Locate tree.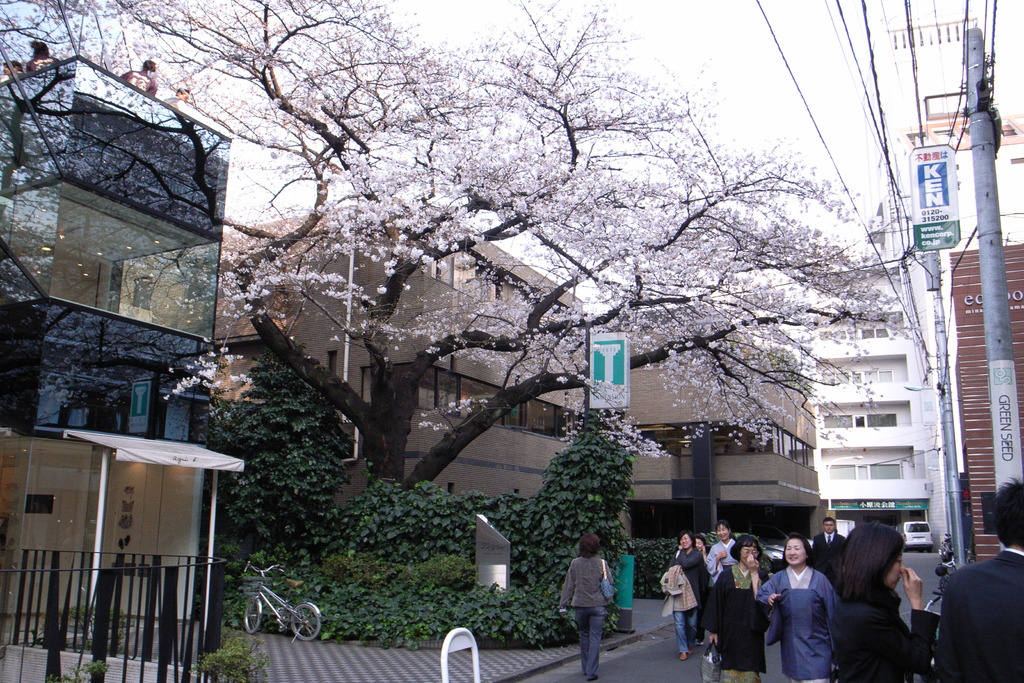
Bounding box: [left=0, top=0, right=225, bottom=332].
